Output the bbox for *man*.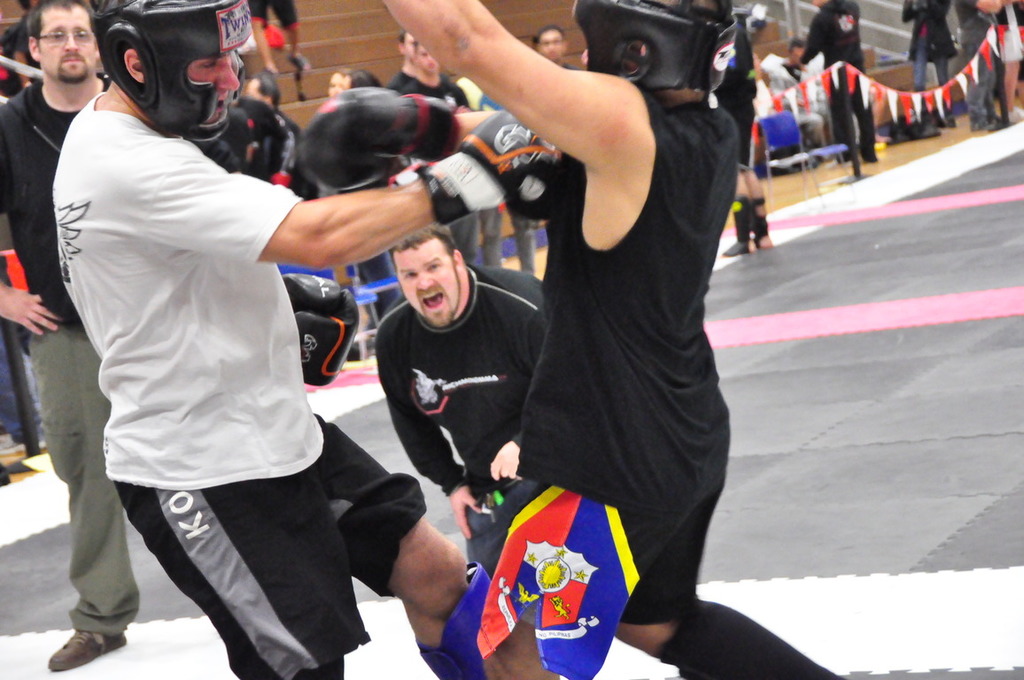
crop(382, 0, 849, 679).
